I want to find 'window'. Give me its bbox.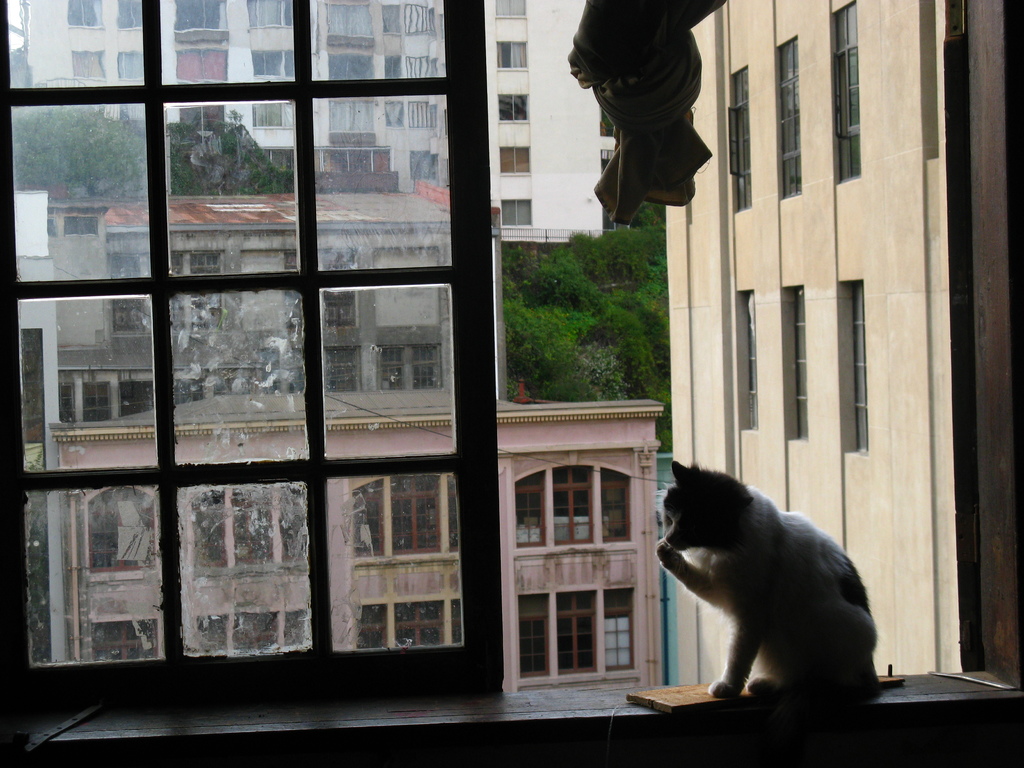
606,588,636,673.
